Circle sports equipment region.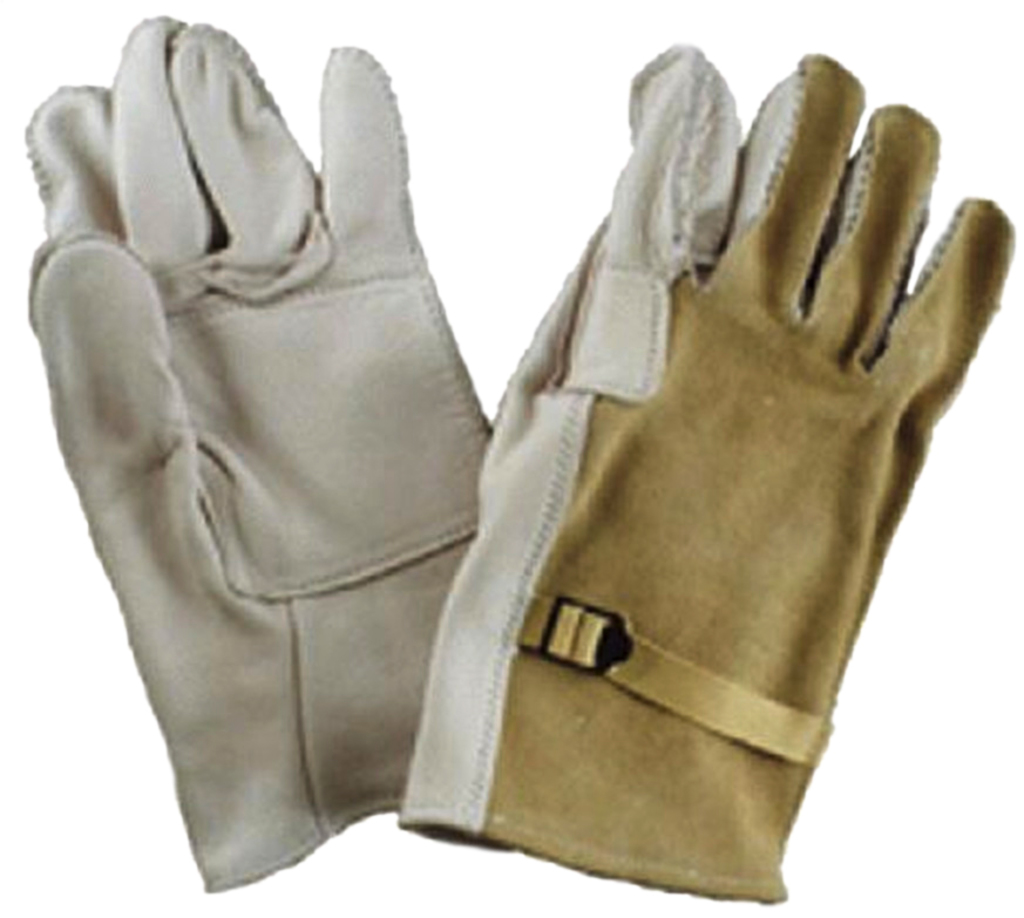
Region: box(395, 39, 1020, 904).
